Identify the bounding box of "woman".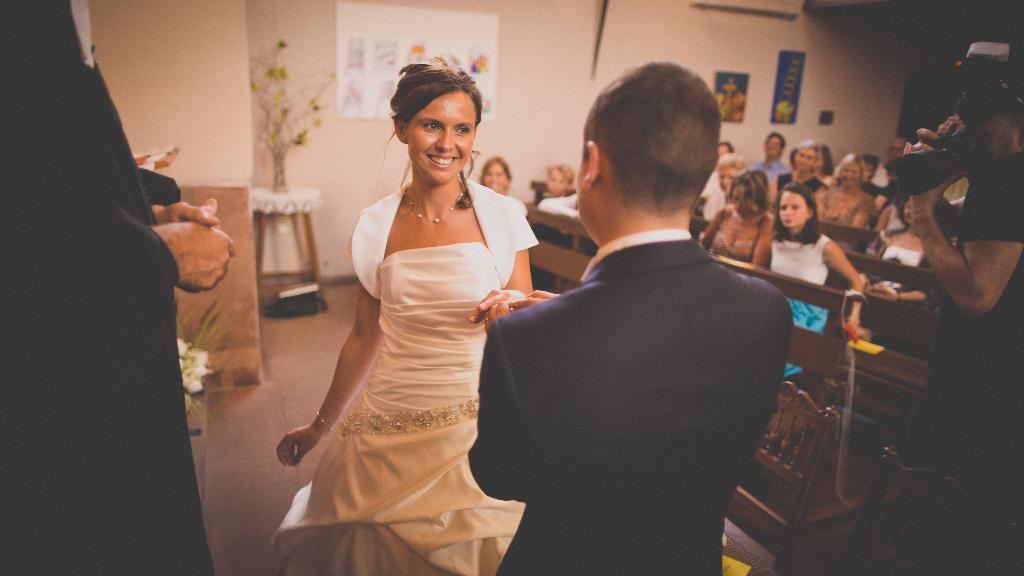
region(774, 140, 828, 200).
